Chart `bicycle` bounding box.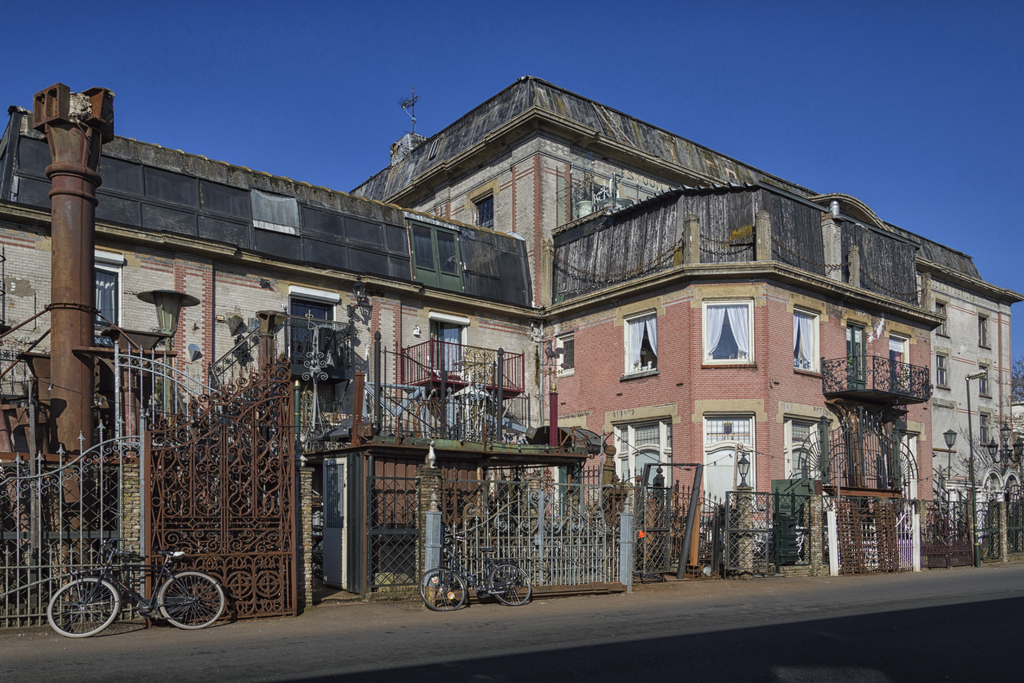
Charted: (44,538,227,629).
